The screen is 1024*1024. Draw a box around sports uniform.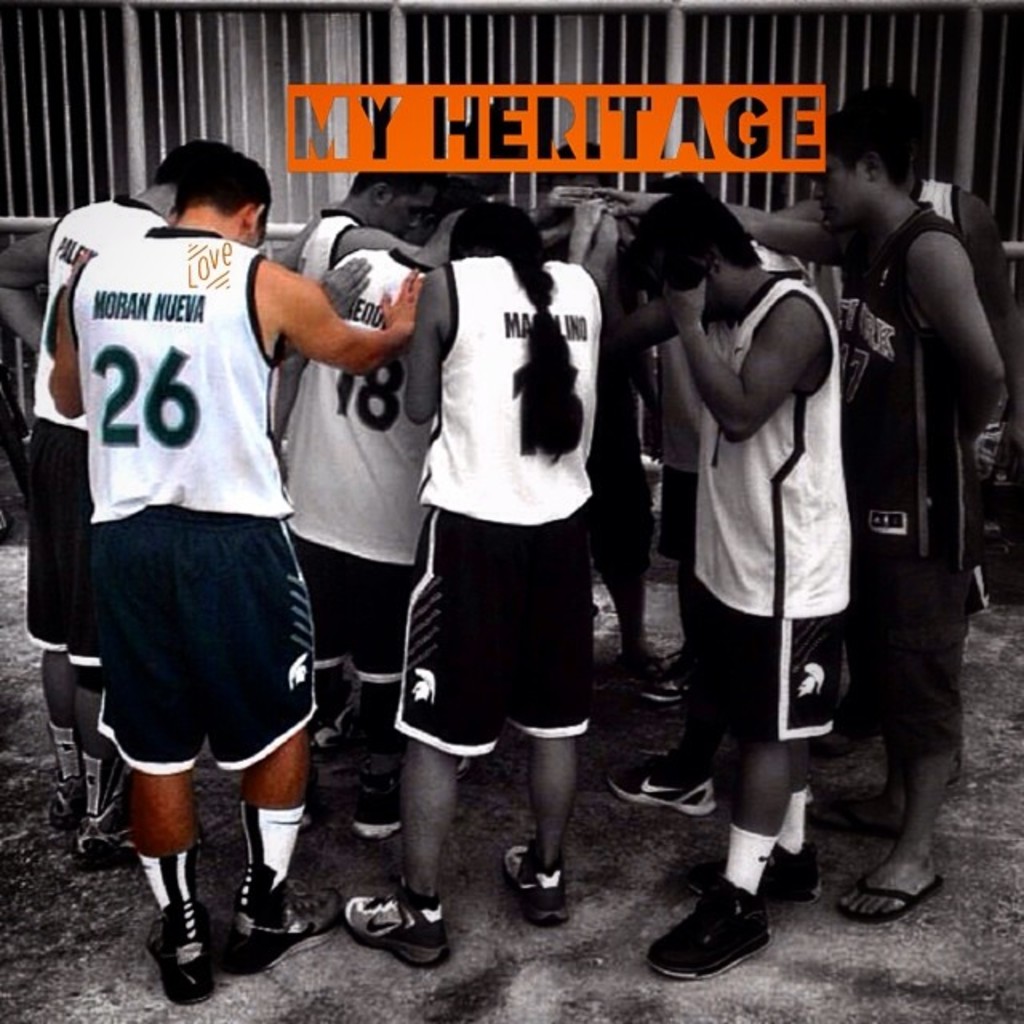
(left=842, top=173, right=986, bottom=619).
